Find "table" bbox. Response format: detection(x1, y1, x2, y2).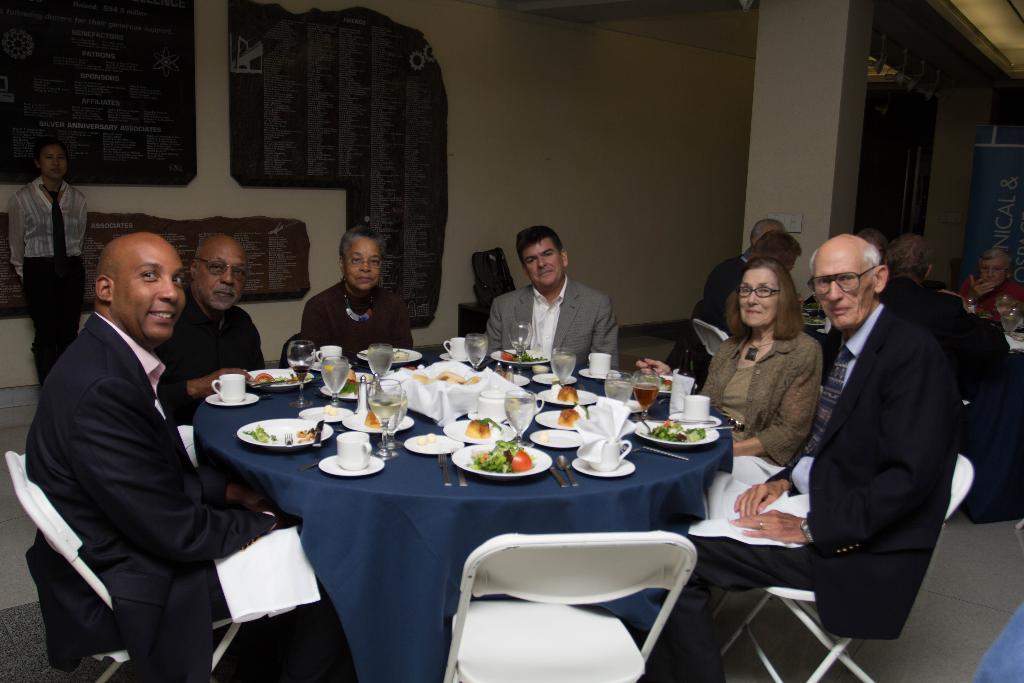
detection(175, 352, 758, 664).
